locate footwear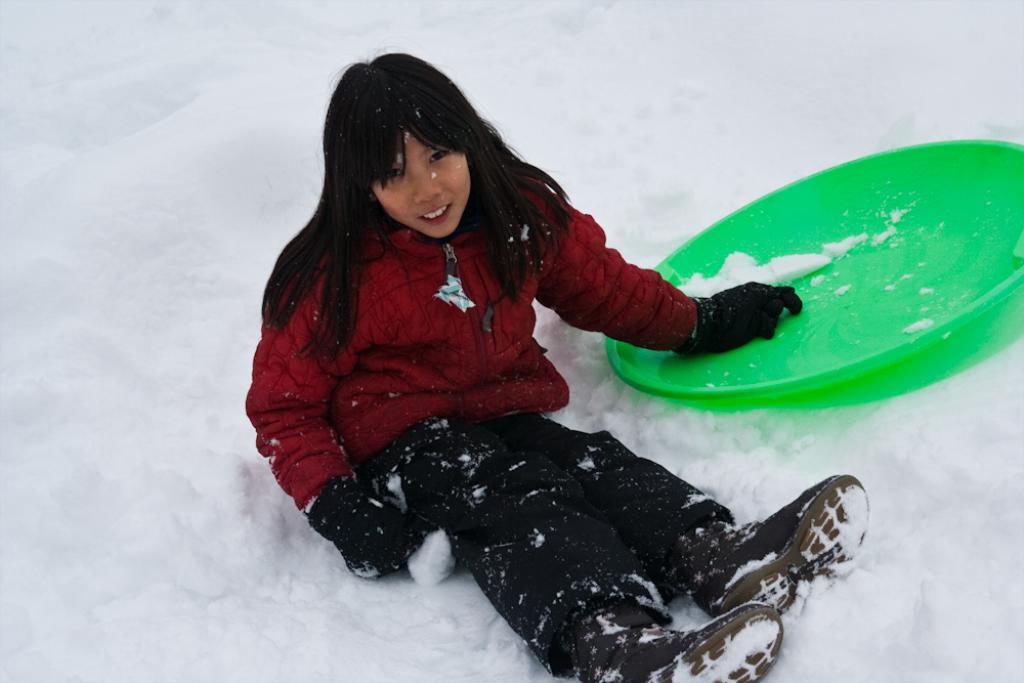
left=543, top=593, right=785, bottom=682
